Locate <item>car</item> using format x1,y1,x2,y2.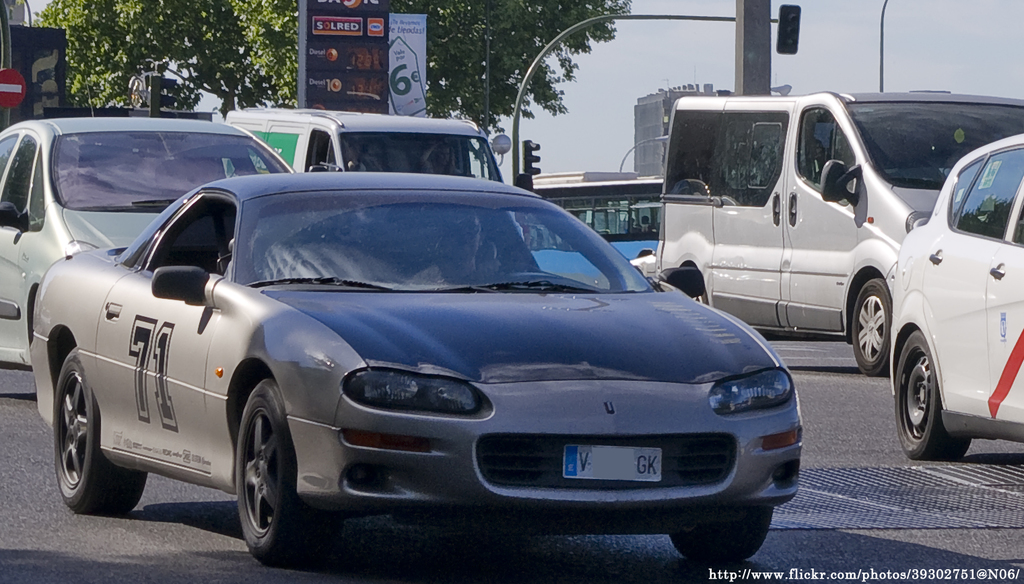
38,142,809,563.
